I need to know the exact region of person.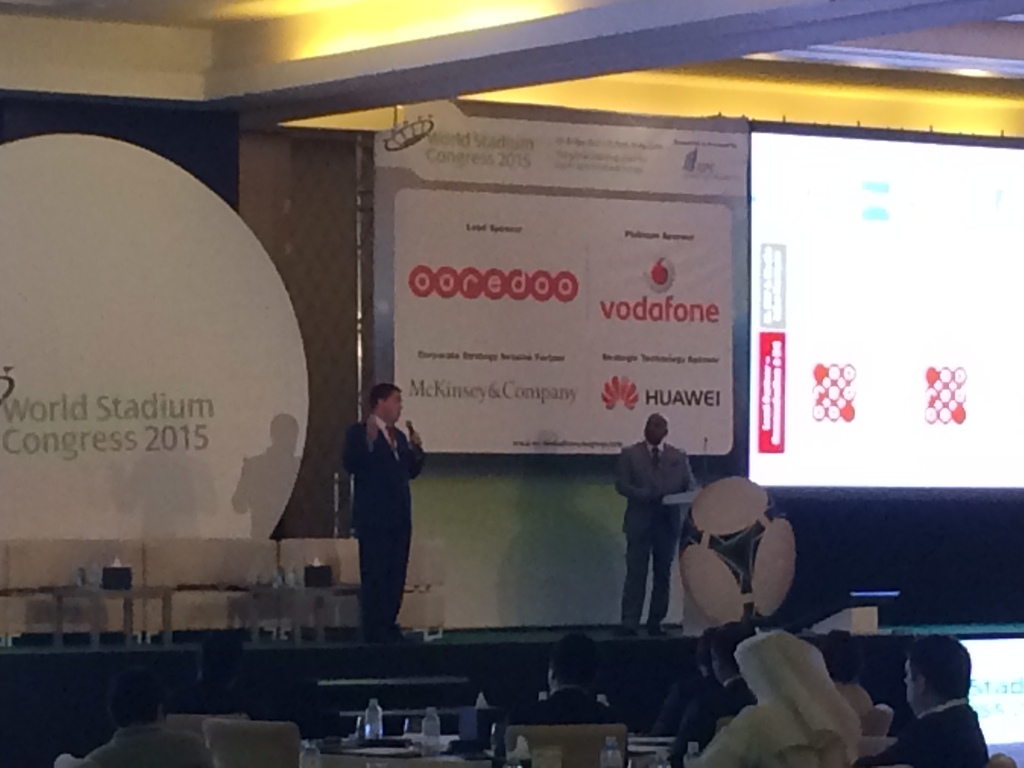
Region: box=[76, 662, 221, 767].
